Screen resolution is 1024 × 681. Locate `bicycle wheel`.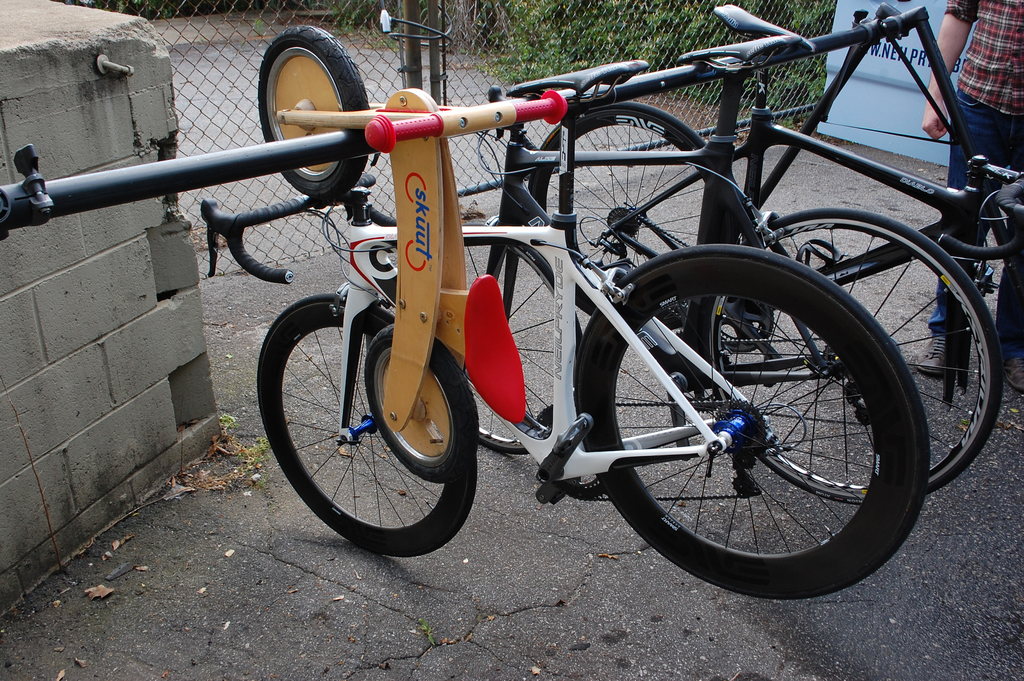
{"left": 703, "top": 209, "right": 1008, "bottom": 509}.
